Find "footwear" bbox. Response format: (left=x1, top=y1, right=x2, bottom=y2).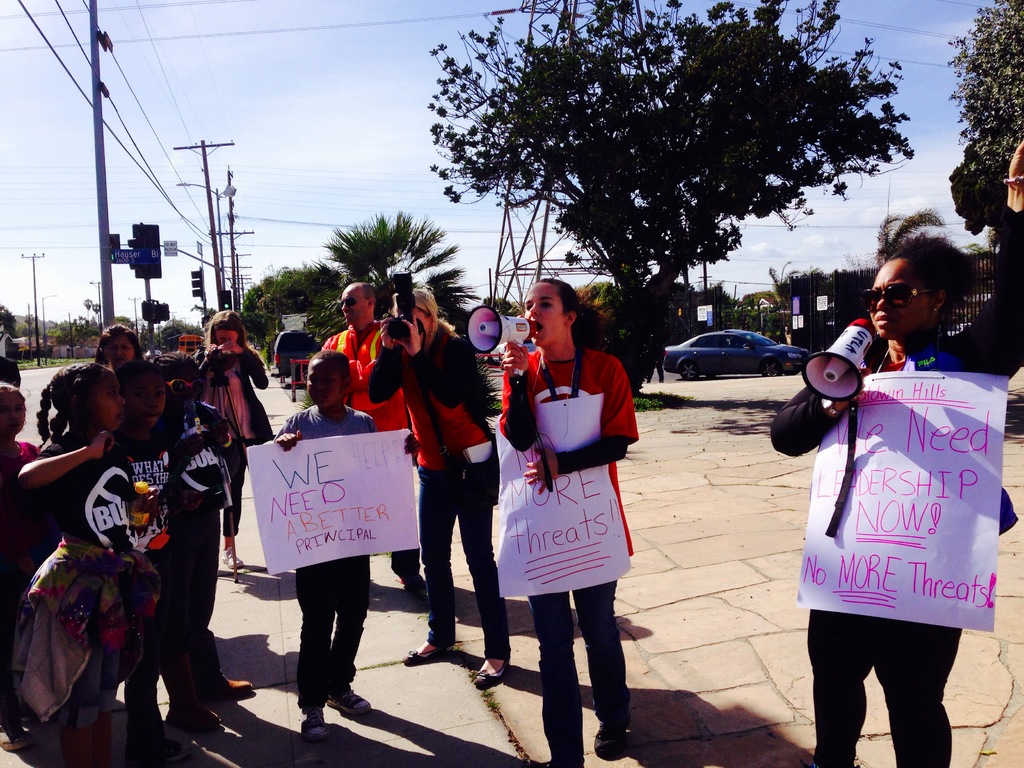
(left=220, top=547, right=243, bottom=569).
